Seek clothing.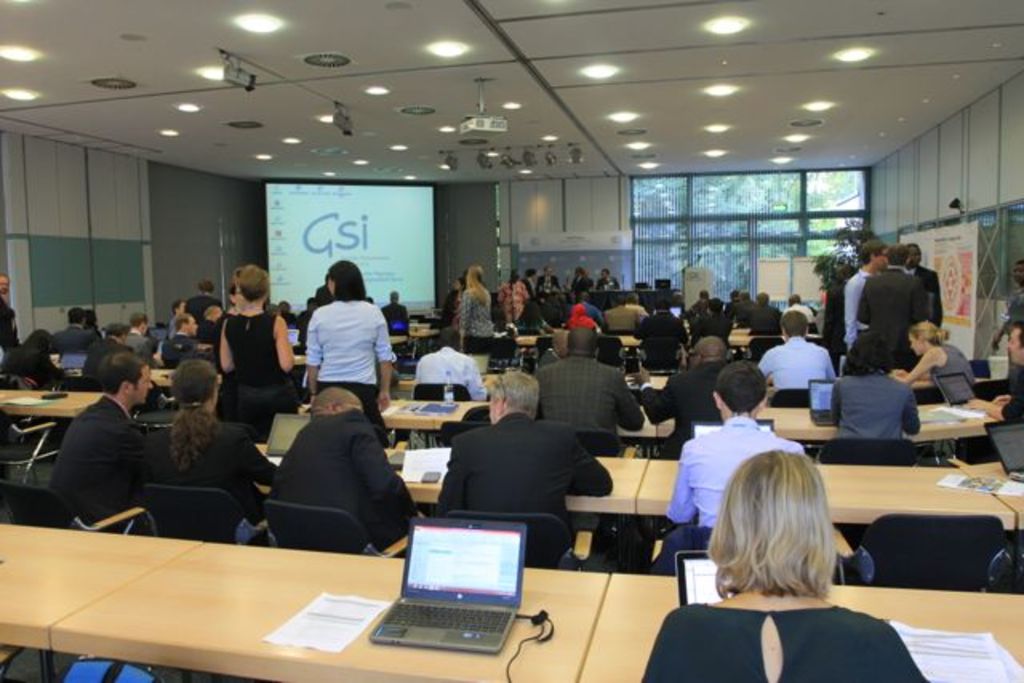
x1=440 y1=408 x2=616 y2=545.
